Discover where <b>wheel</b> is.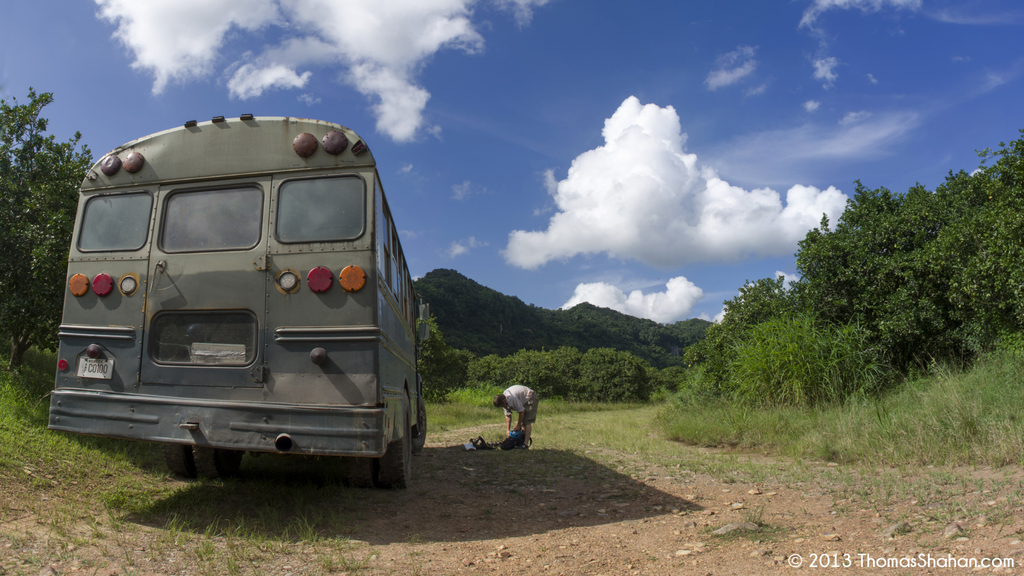
Discovered at [369, 382, 419, 481].
